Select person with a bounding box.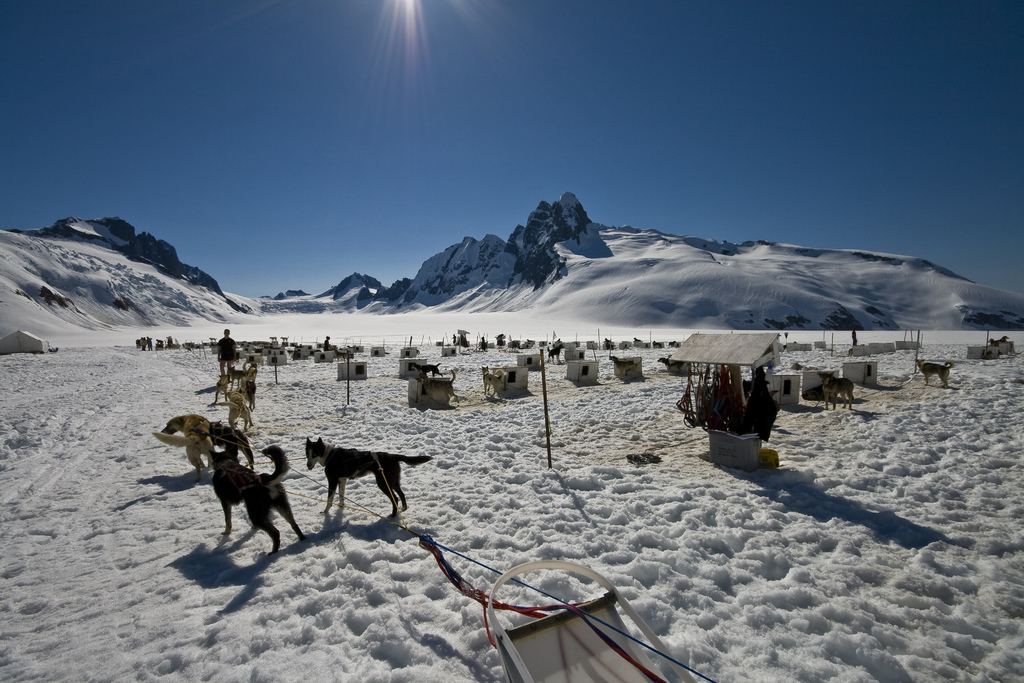
{"left": 216, "top": 322, "right": 241, "bottom": 383}.
